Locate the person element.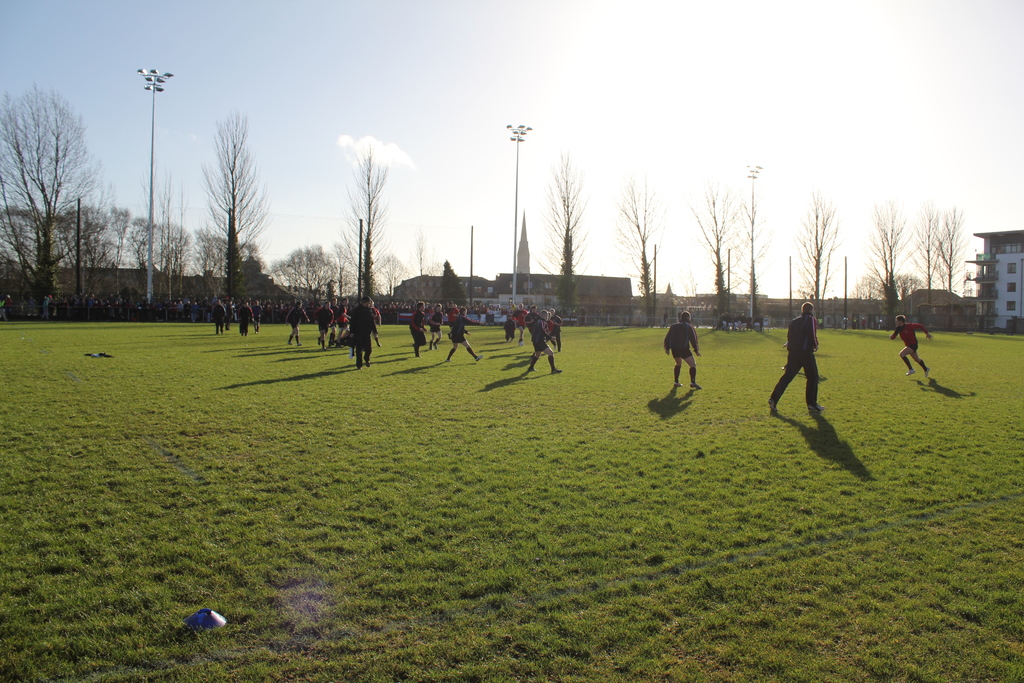
Element bbox: detection(408, 303, 428, 359).
